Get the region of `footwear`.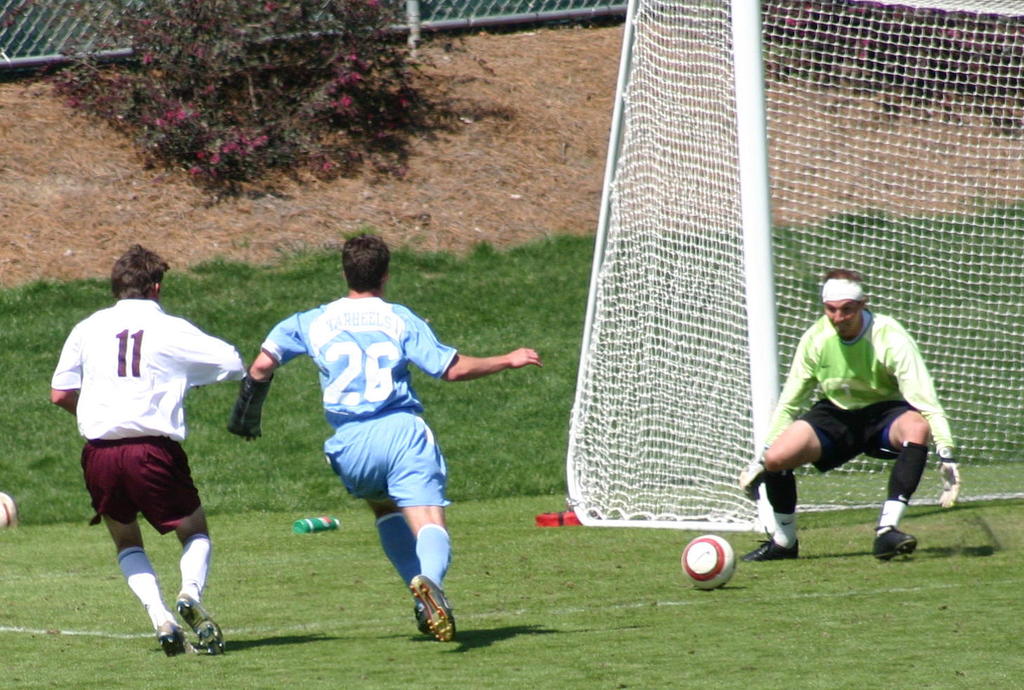
BBox(416, 602, 434, 638).
